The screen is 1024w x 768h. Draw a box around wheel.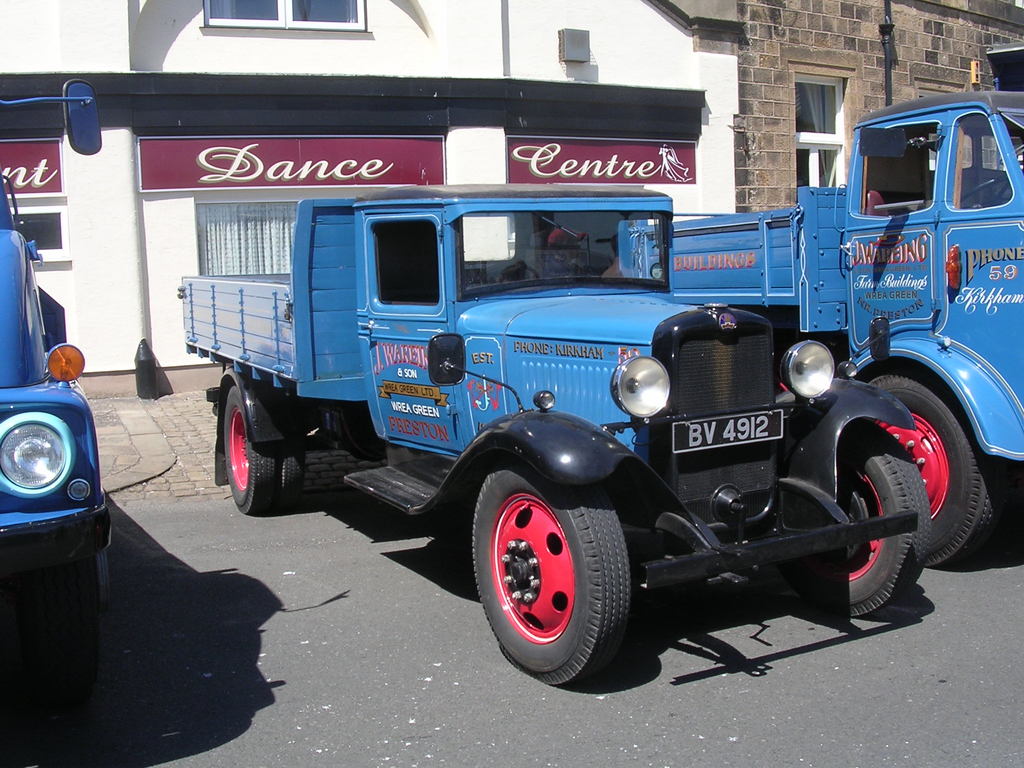
(x1=468, y1=463, x2=639, y2=678).
